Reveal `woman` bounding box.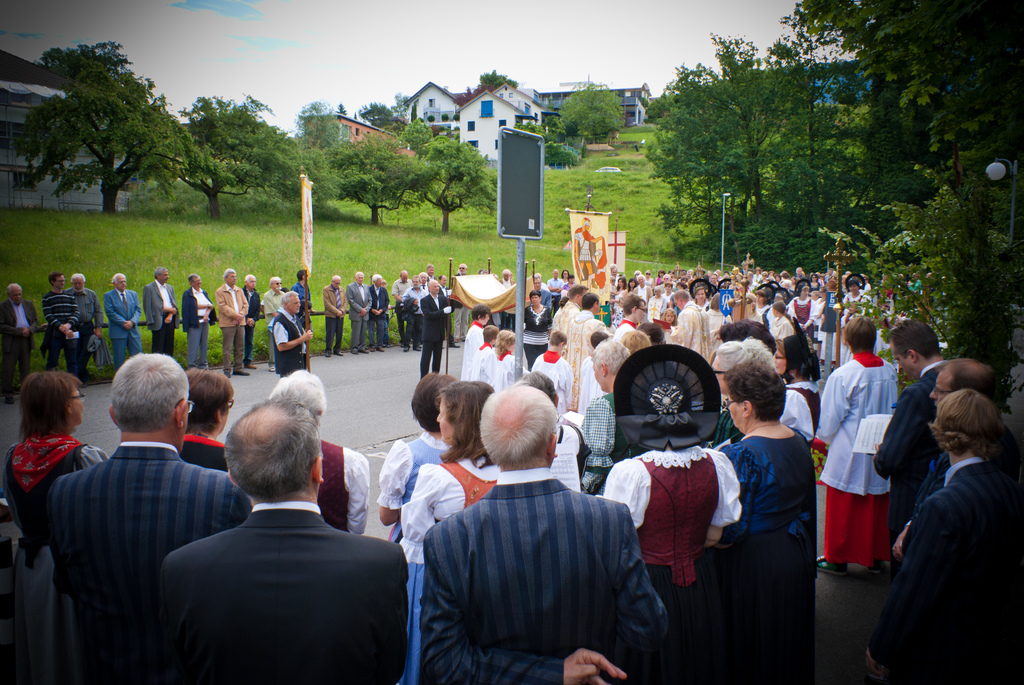
Revealed: bbox=(170, 379, 236, 480).
